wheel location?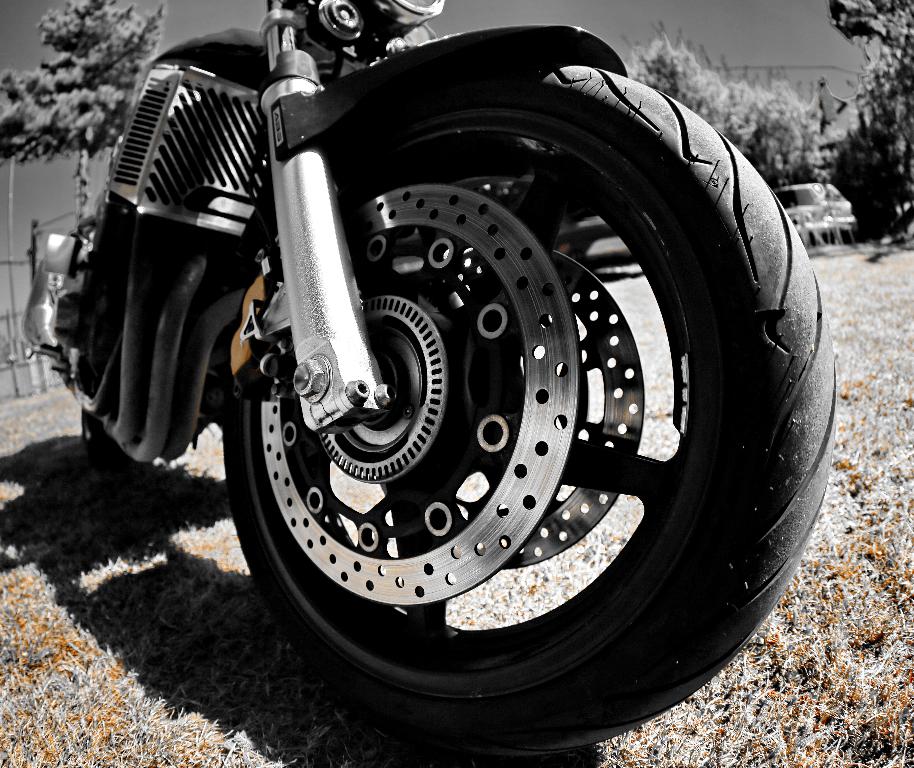
locate(501, 250, 642, 565)
